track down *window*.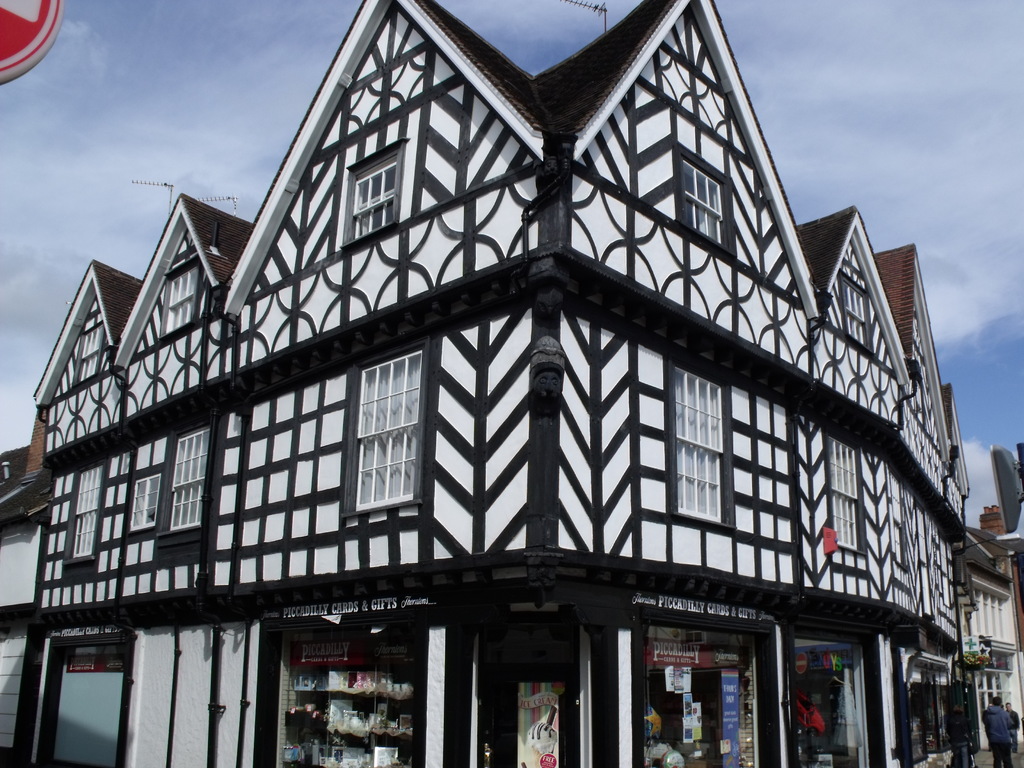
Tracked to (677, 358, 746, 533).
